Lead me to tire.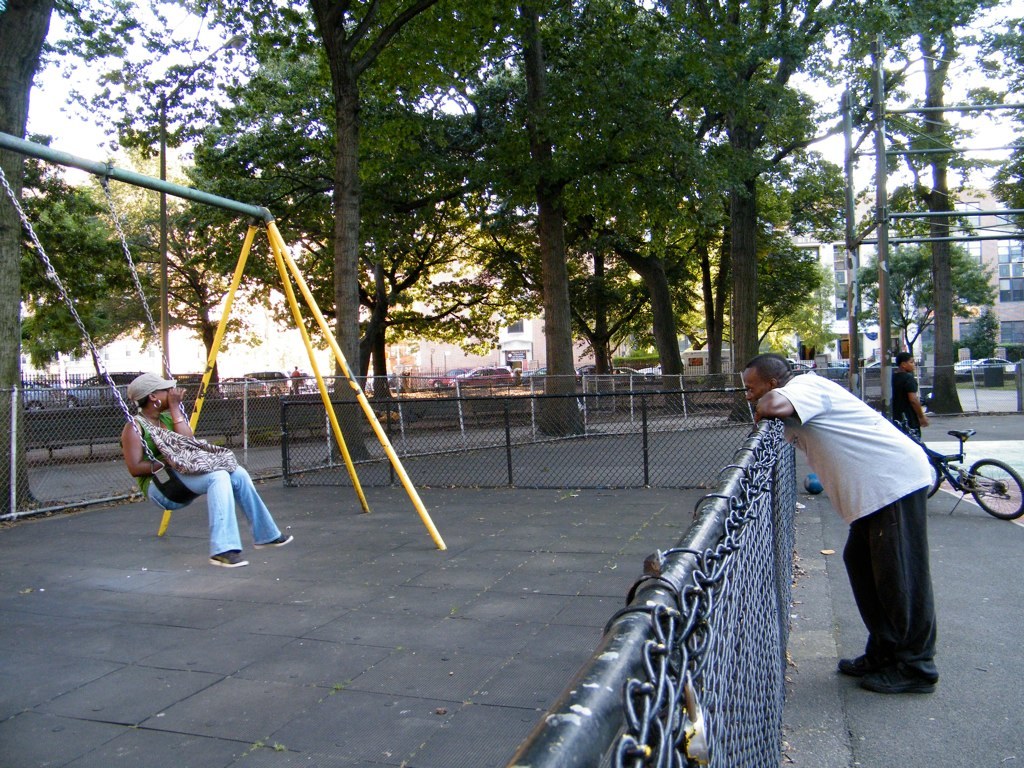
Lead to select_region(961, 456, 1023, 517).
